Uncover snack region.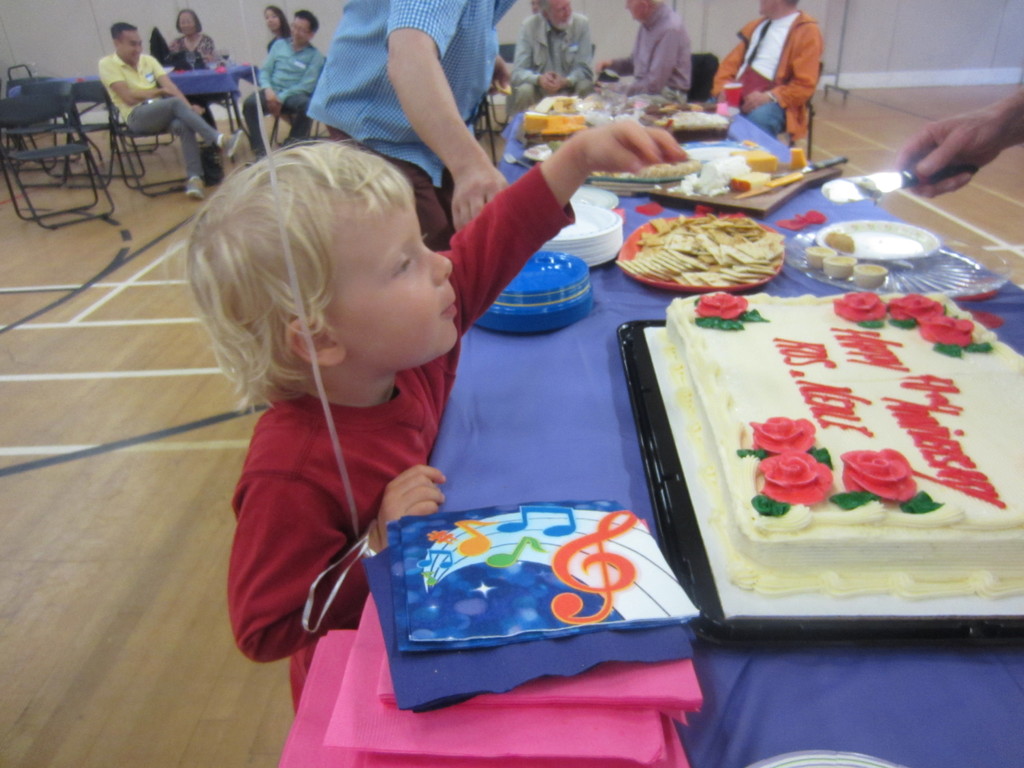
Uncovered: Rect(803, 246, 832, 270).
